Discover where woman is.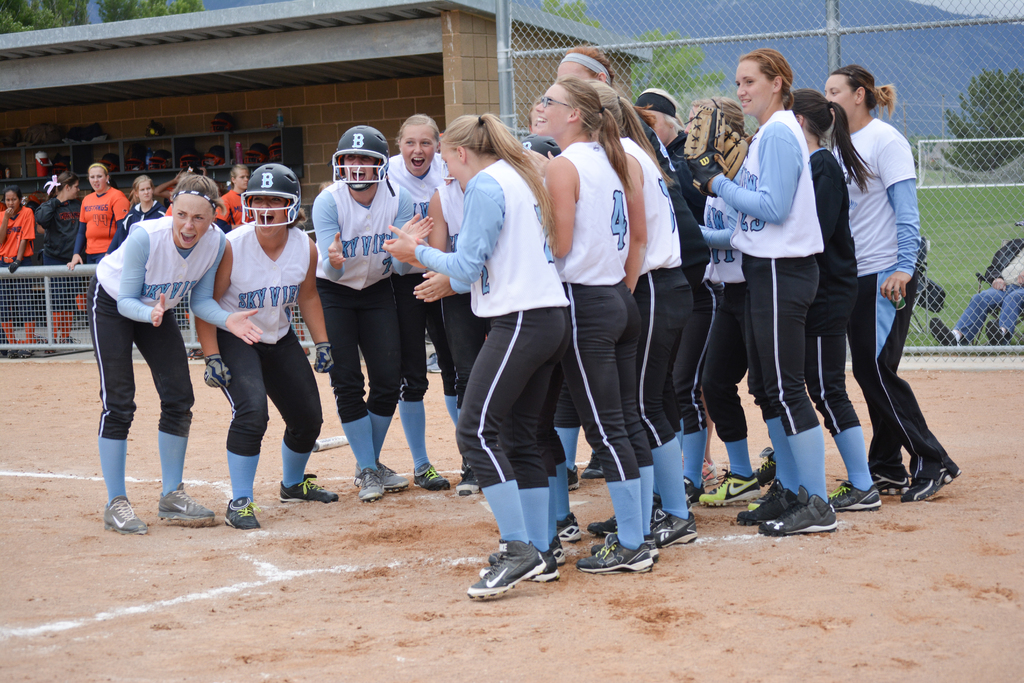
Discovered at (68, 160, 121, 310).
